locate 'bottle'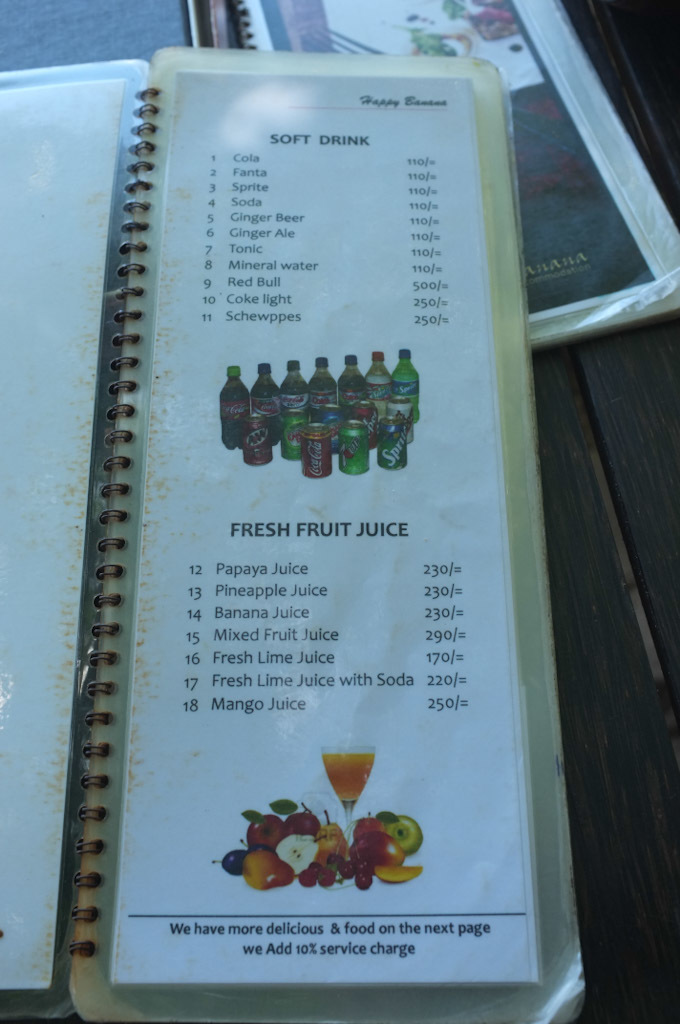
{"x1": 277, "y1": 358, "x2": 309, "y2": 421}
